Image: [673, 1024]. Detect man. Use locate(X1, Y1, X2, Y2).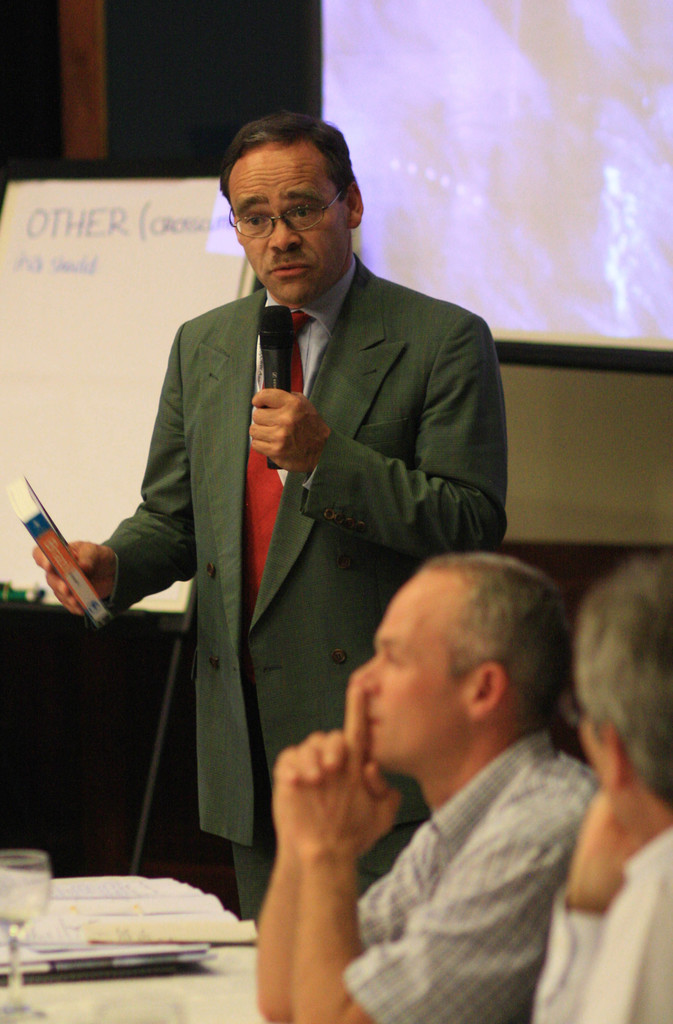
locate(532, 548, 672, 1023).
